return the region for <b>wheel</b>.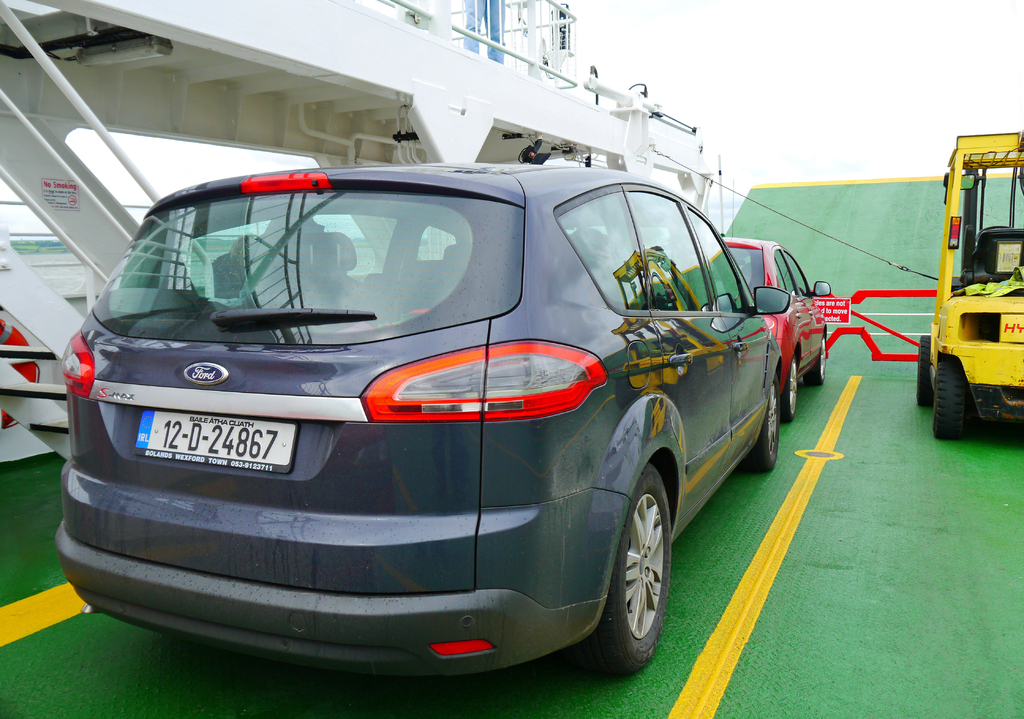
Rect(931, 353, 957, 439).
